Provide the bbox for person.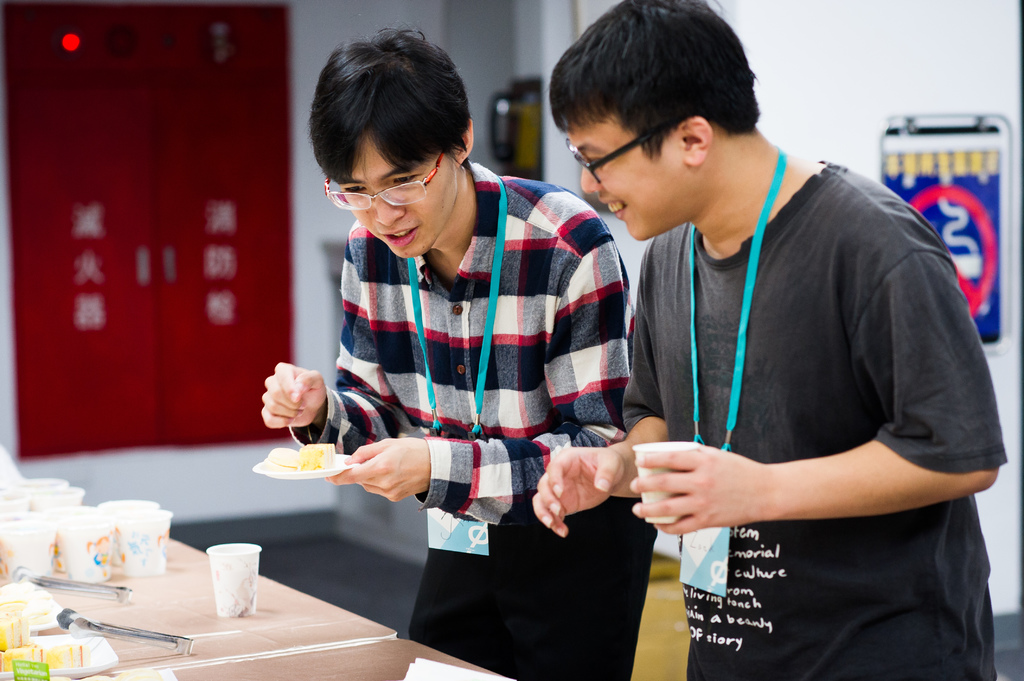
rect(276, 36, 678, 645).
